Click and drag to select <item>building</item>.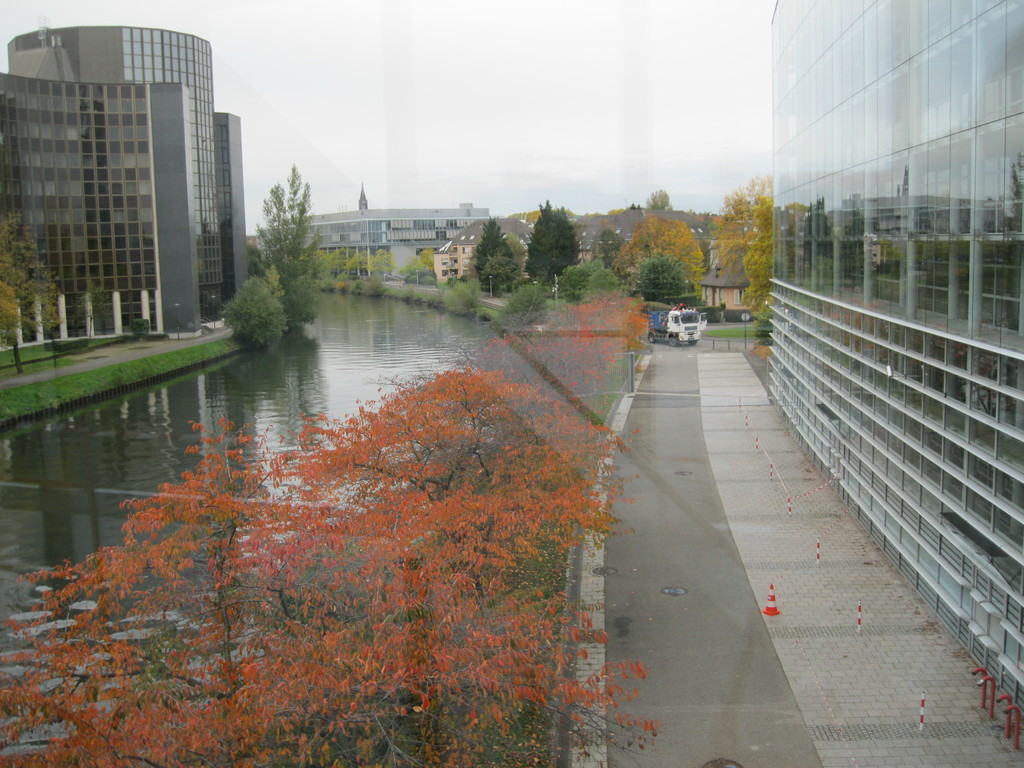
Selection: (680, 239, 763, 300).
